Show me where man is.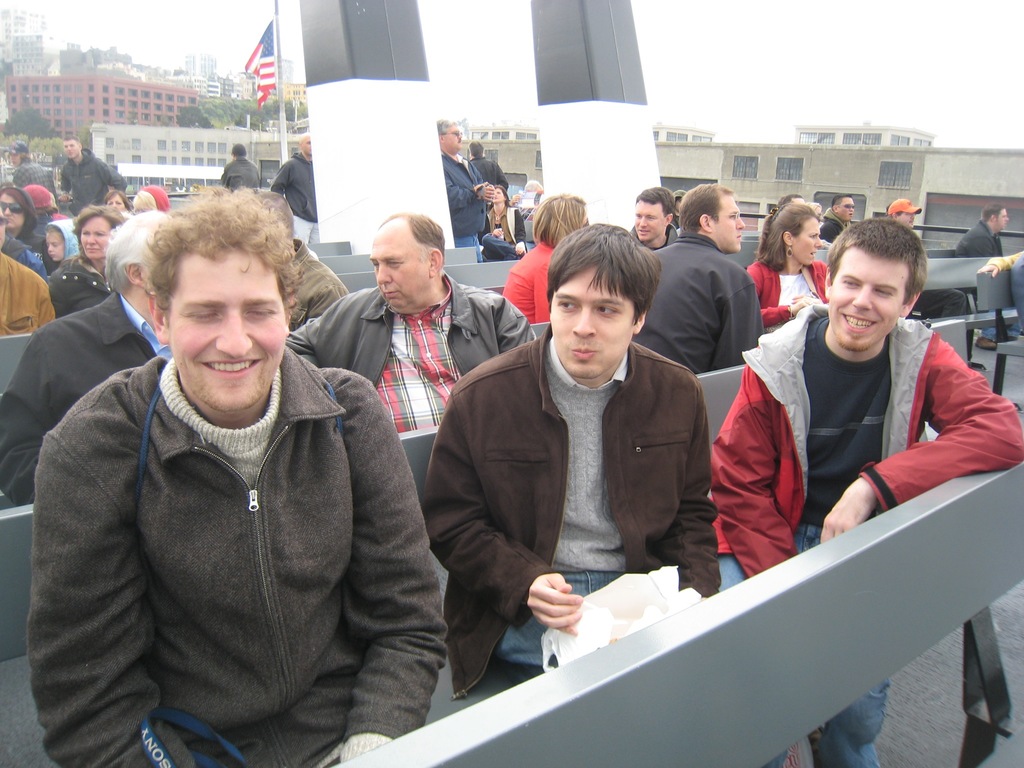
man is at pyautogui.locateOnScreen(56, 135, 128, 212).
